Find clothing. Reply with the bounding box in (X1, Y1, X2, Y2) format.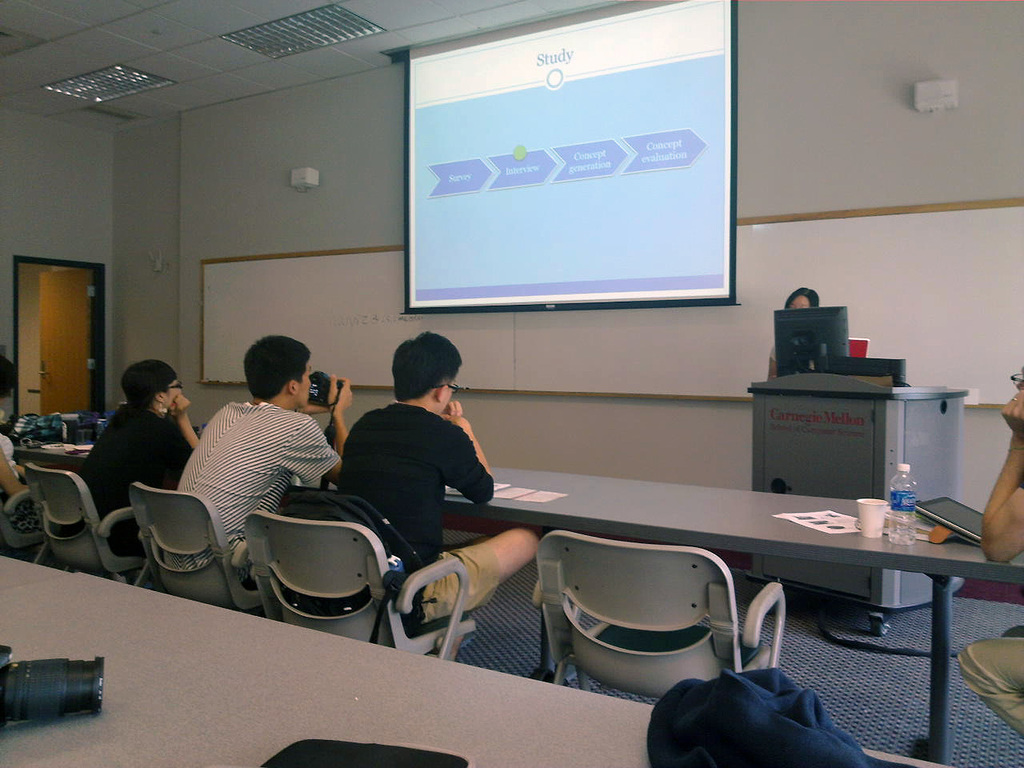
(148, 385, 328, 576).
